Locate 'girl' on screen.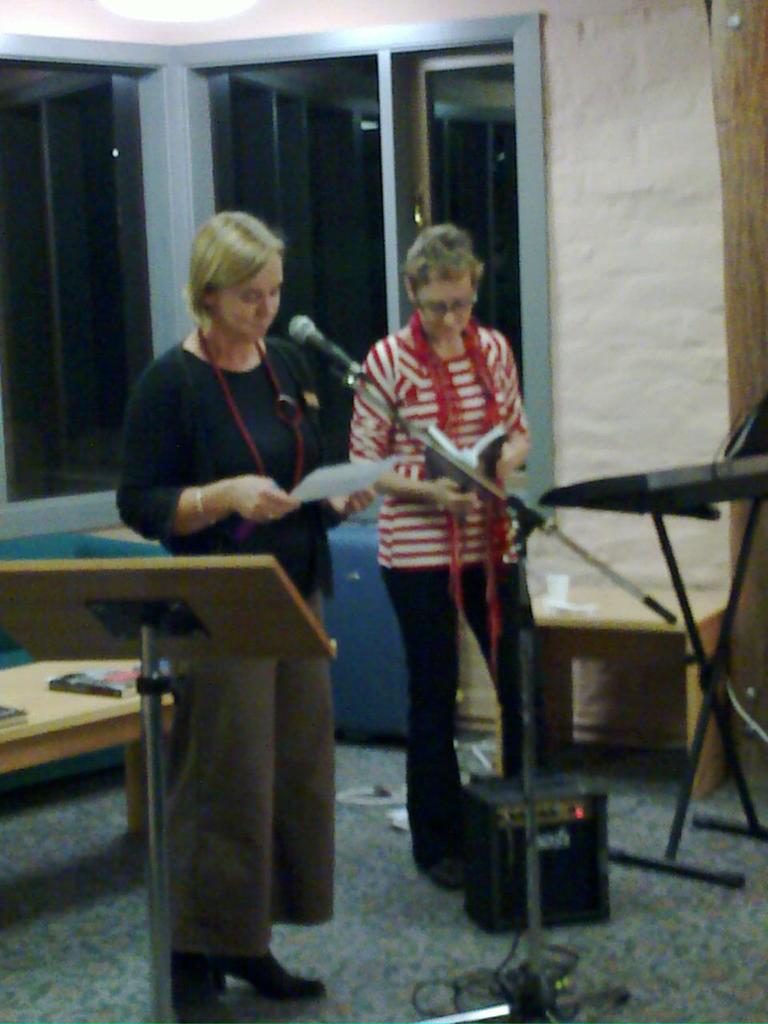
On screen at rect(346, 223, 522, 882).
